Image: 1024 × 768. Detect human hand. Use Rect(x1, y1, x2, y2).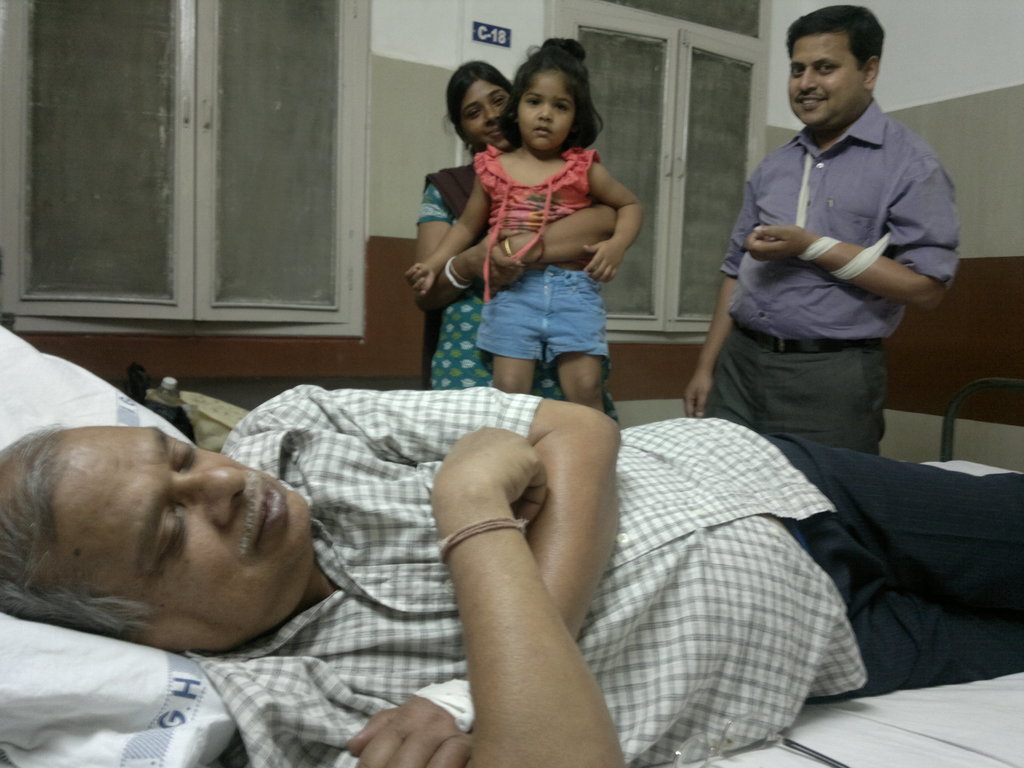
Rect(404, 264, 438, 298).
